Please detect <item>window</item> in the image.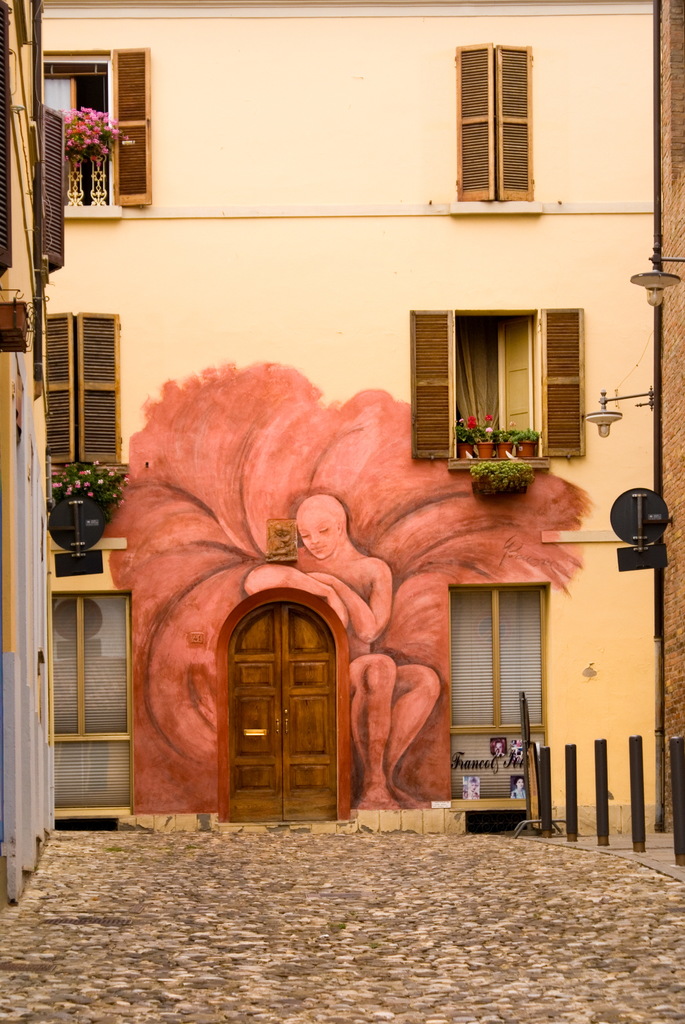
left=444, top=582, right=546, bottom=732.
